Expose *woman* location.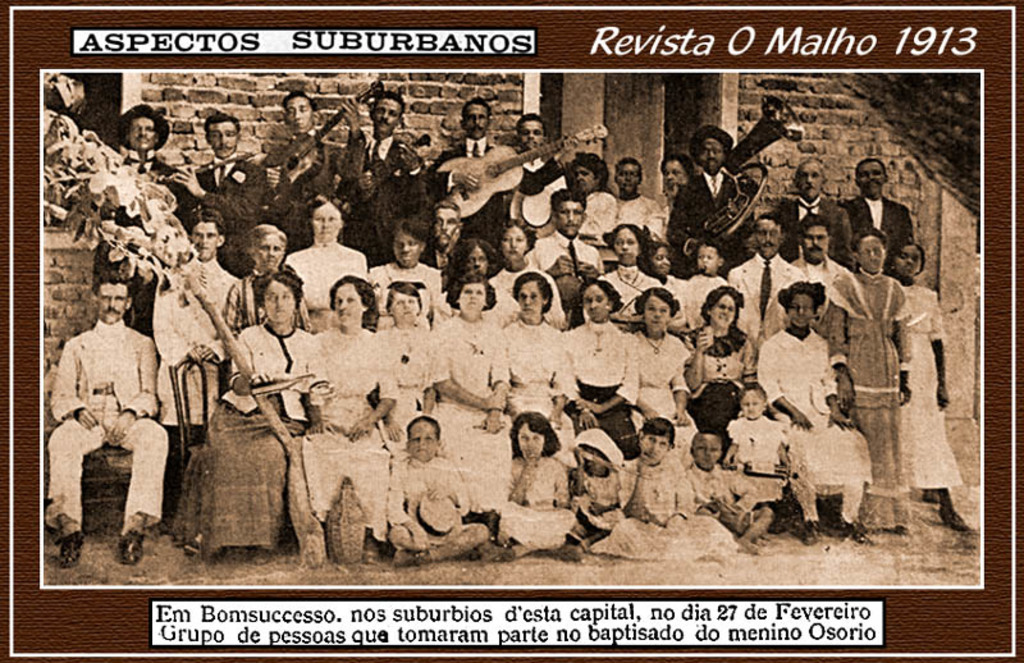
Exposed at l=567, t=280, r=636, b=466.
